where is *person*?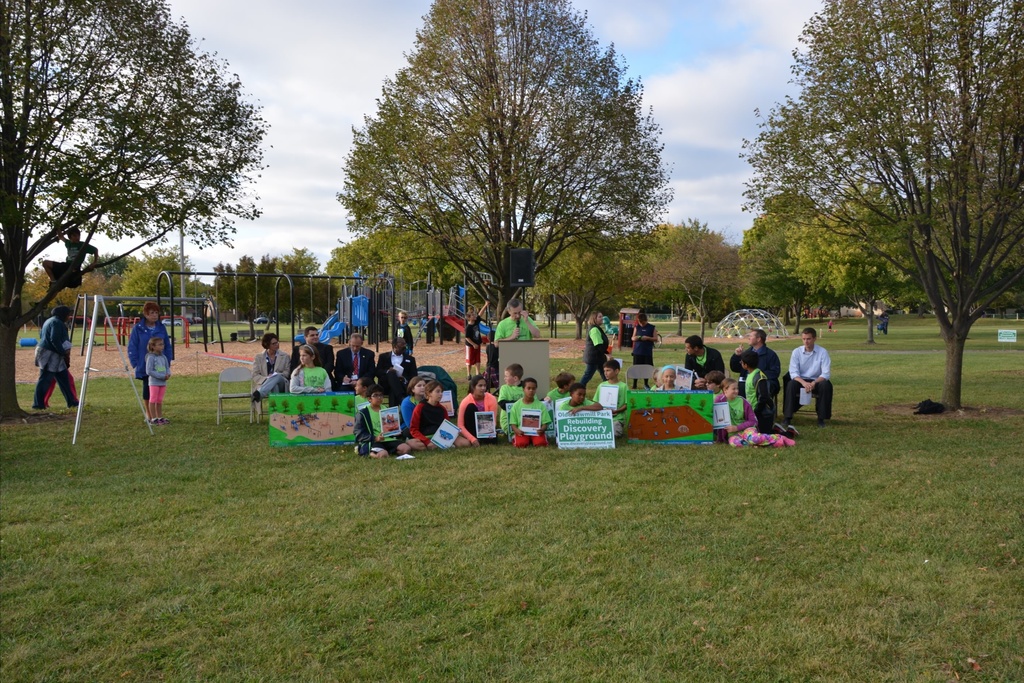
[left=289, top=339, right=335, bottom=389].
